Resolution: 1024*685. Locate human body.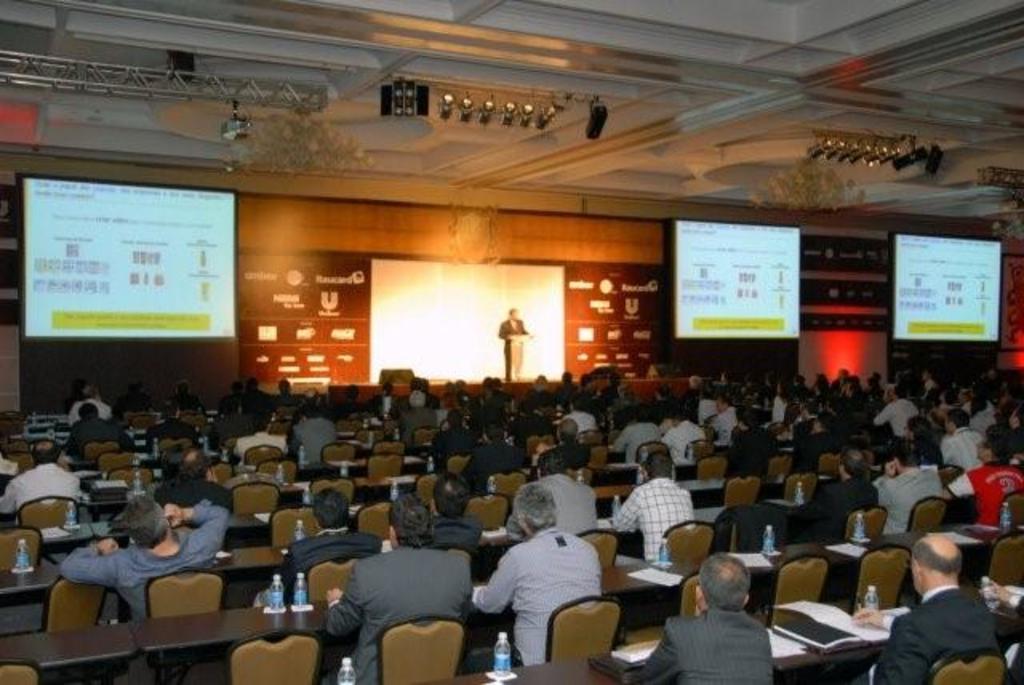
[283, 479, 379, 607].
